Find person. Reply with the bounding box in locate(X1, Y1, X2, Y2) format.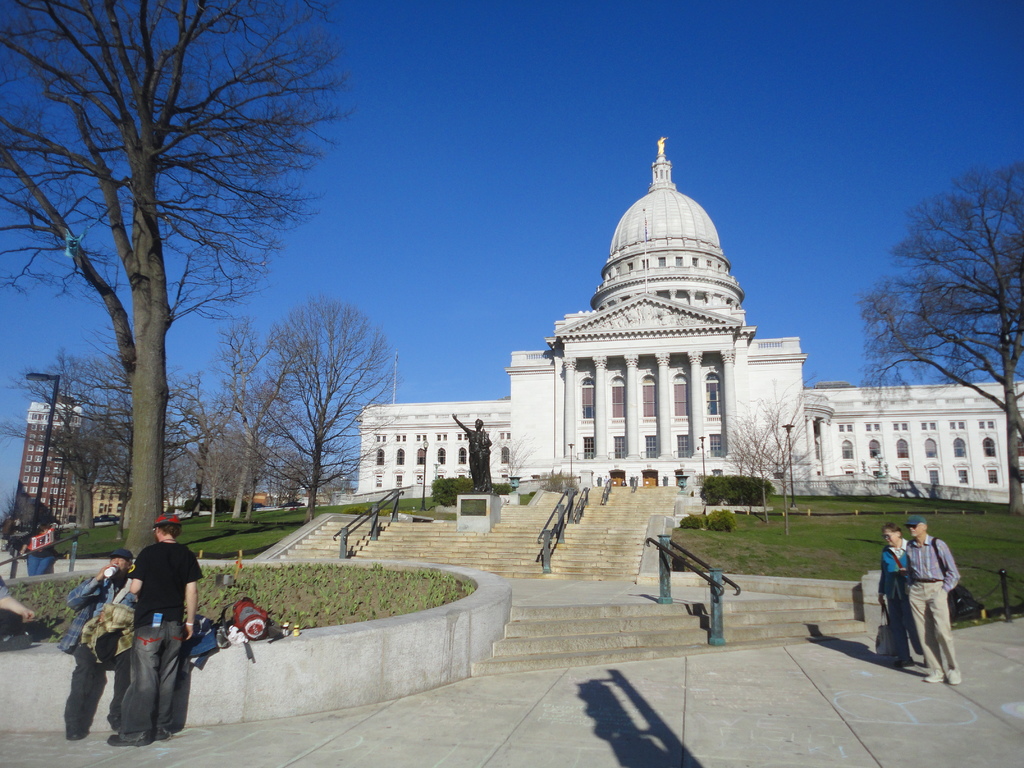
locate(874, 526, 911, 666).
